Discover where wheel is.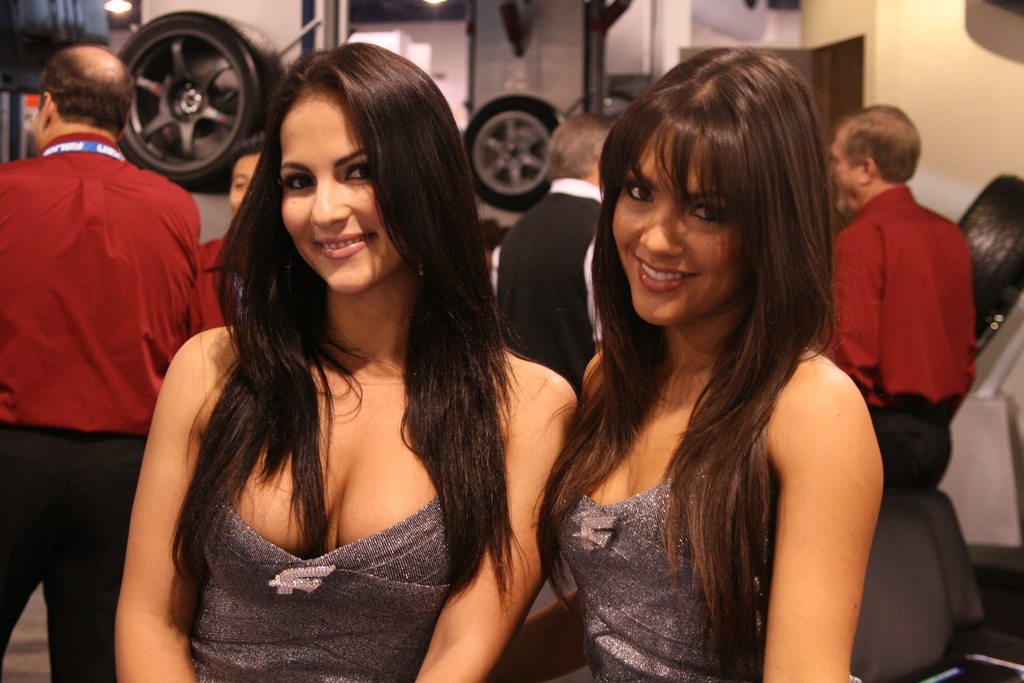
Discovered at 962:172:1023:324.
